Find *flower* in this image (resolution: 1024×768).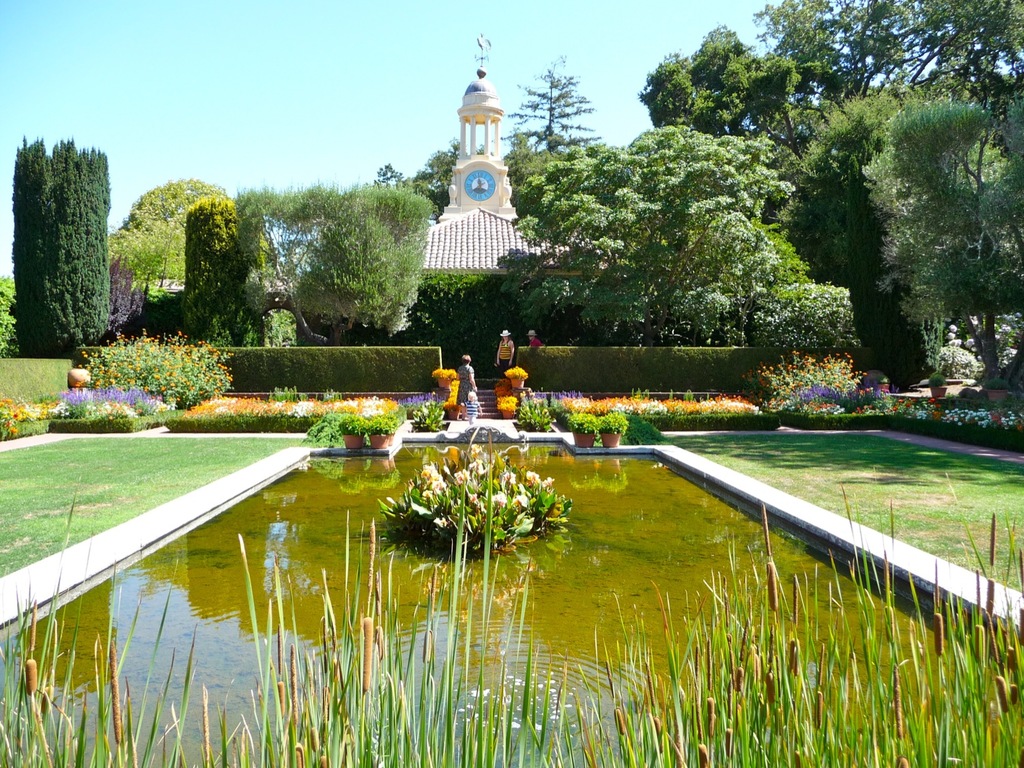
502,470,520,479.
